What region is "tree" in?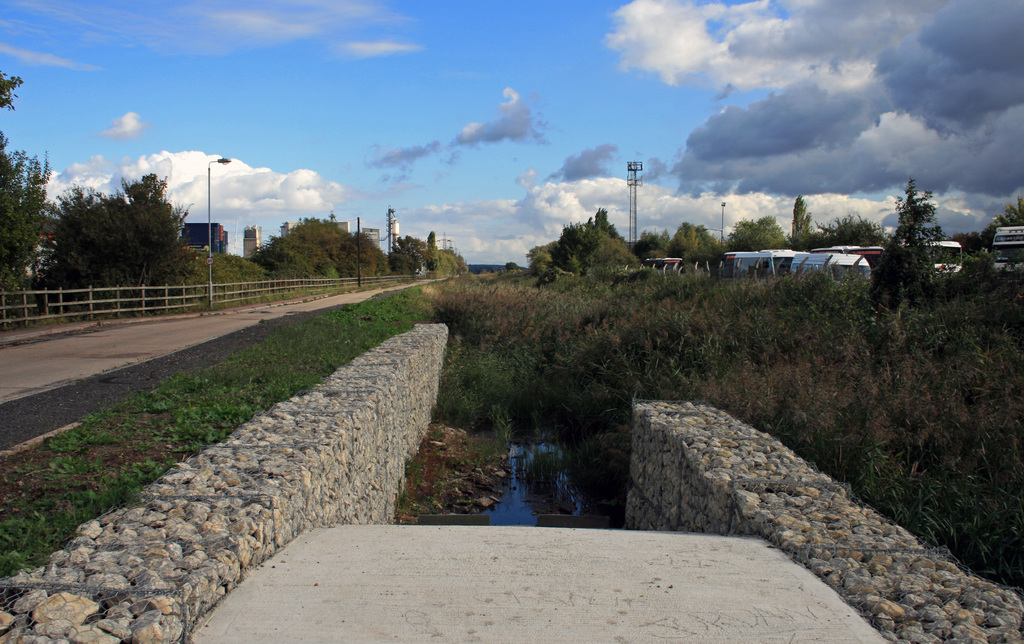
876 179 934 289.
